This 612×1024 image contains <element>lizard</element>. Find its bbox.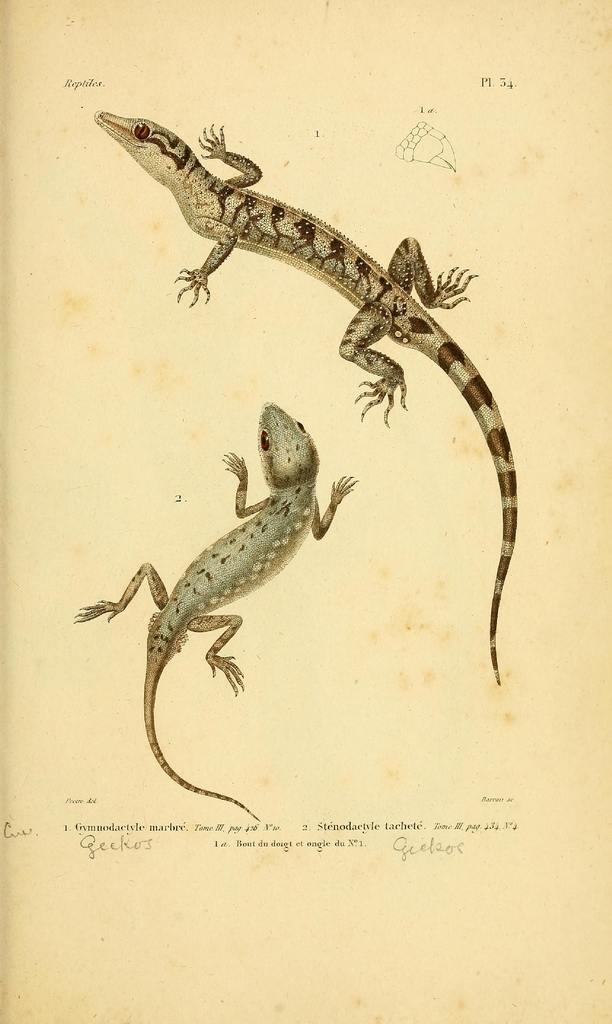
box(74, 393, 363, 820).
